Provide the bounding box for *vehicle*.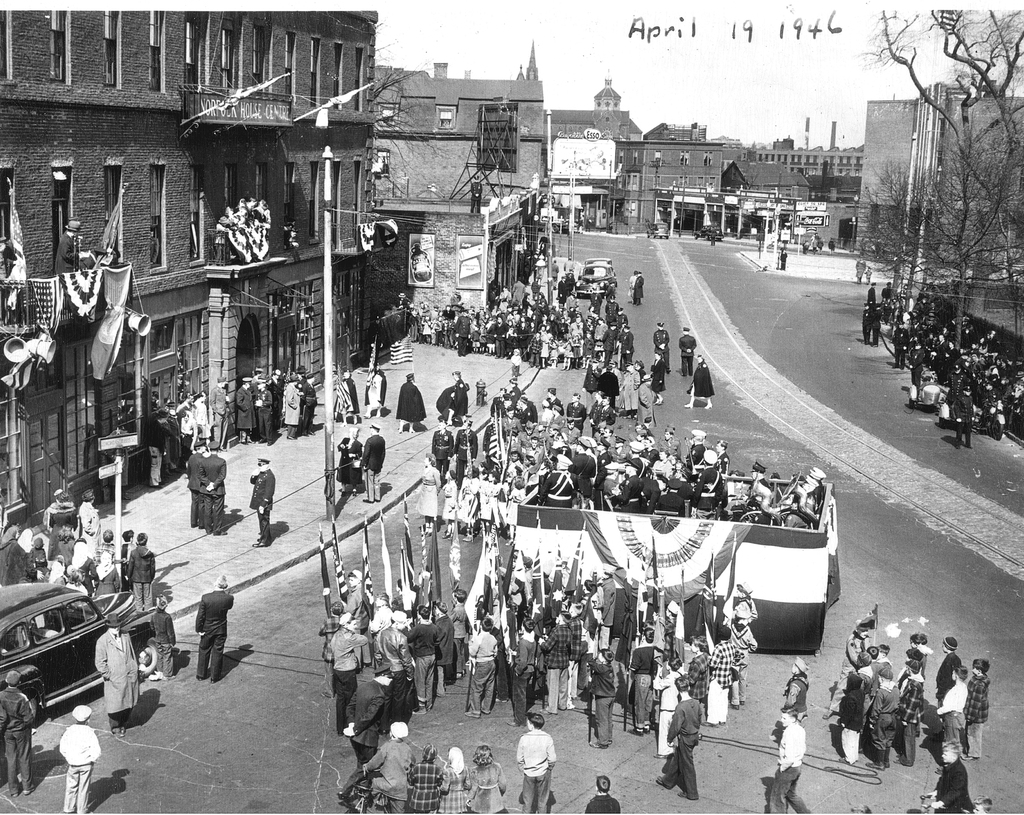
Rect(508, 464, 842, 657).
